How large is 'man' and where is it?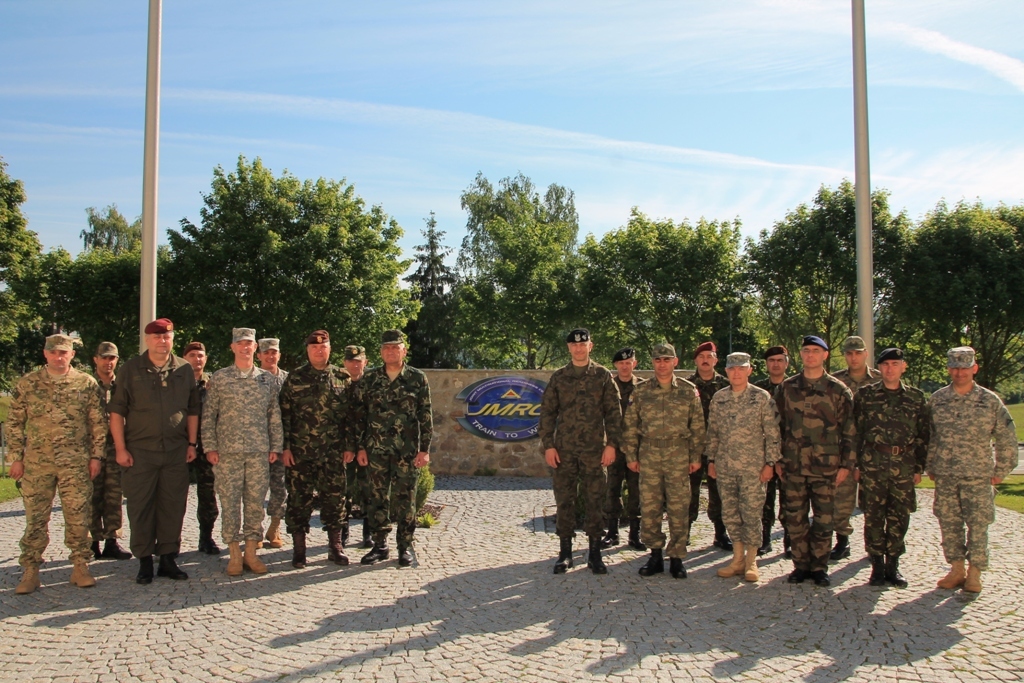
Bounding box: <region>345, 344, 372, 544</region>.
